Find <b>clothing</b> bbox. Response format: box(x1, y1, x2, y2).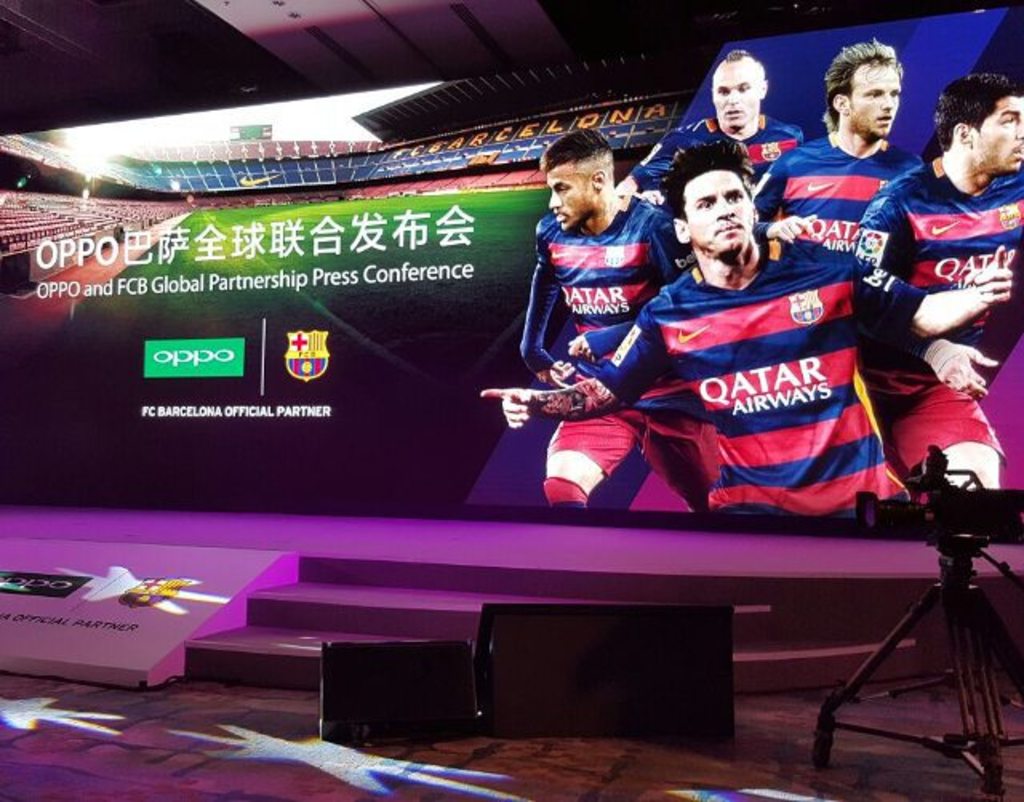
box(846, 165, 1022, 370).
